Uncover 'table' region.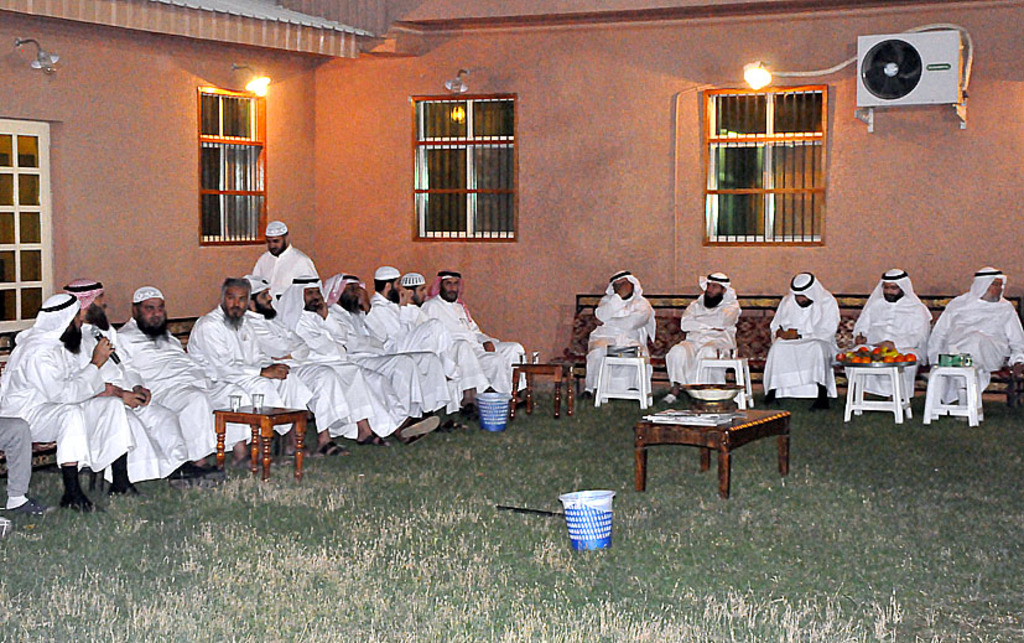
Uncovered: {"x1": 212, "y1": 404, "x2": 312, "y2": 481}.
